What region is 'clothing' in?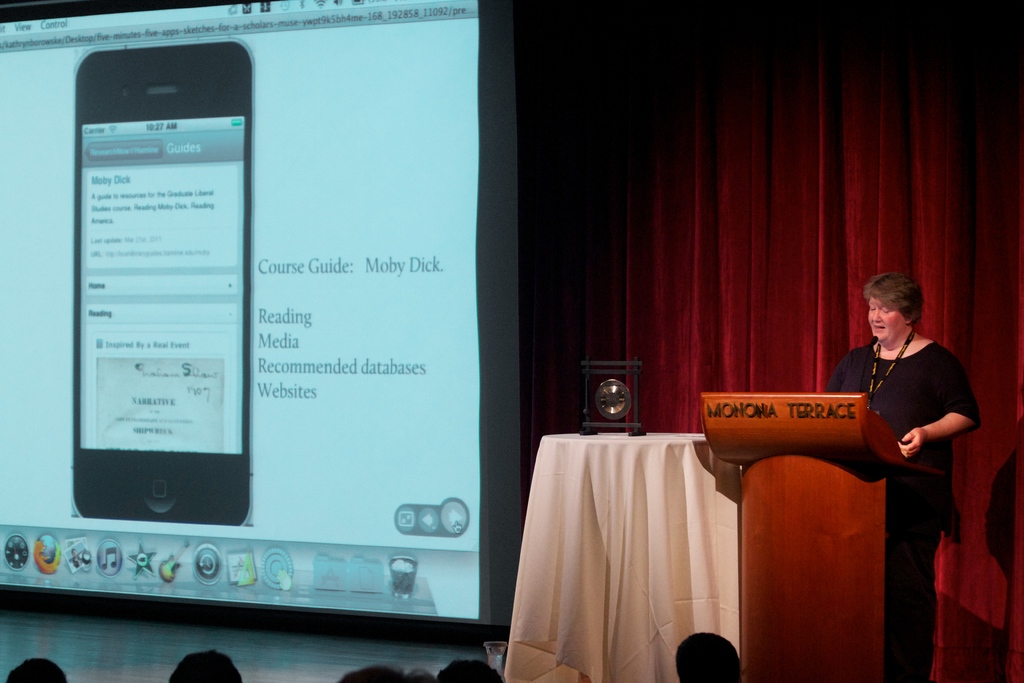
[left=815, top=272, right=1006, bottom=682].
